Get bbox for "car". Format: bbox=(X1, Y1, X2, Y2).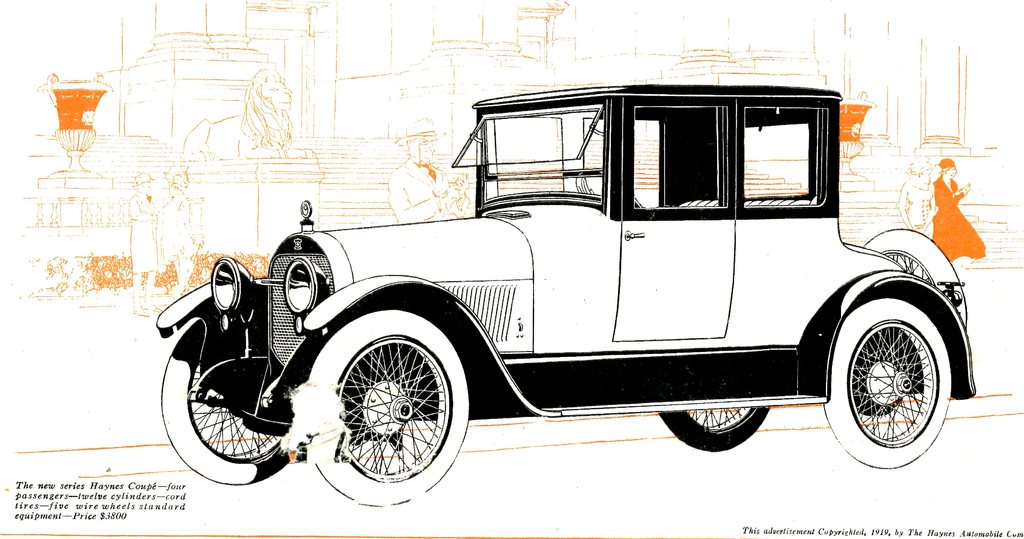
bbox=(147, 83, 985, 508).
